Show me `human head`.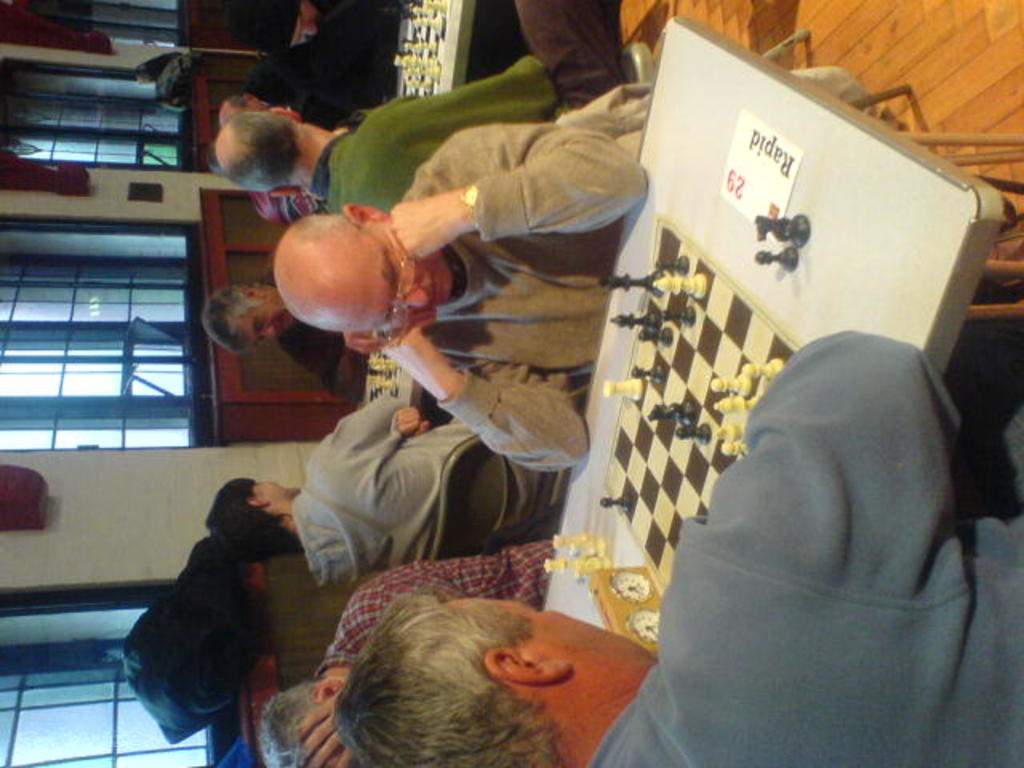
`human head` is here: <bbox>275, 198, 456, 344</bbox>.
